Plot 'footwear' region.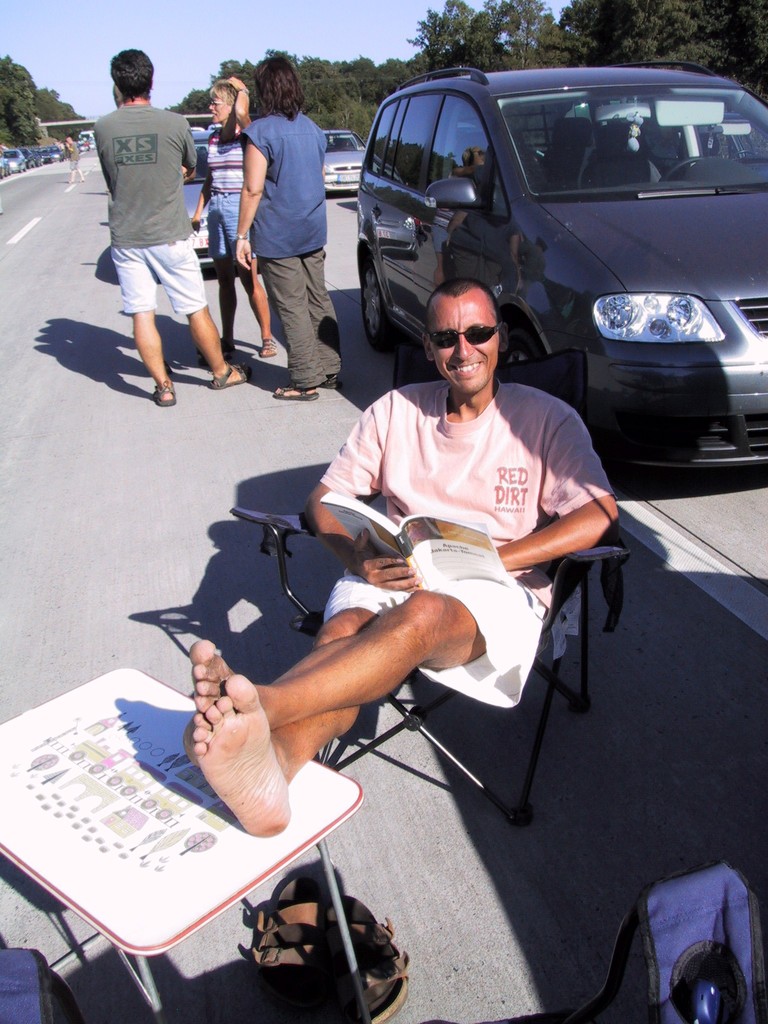
Plotted at box=[154, 378, 173, 403].
